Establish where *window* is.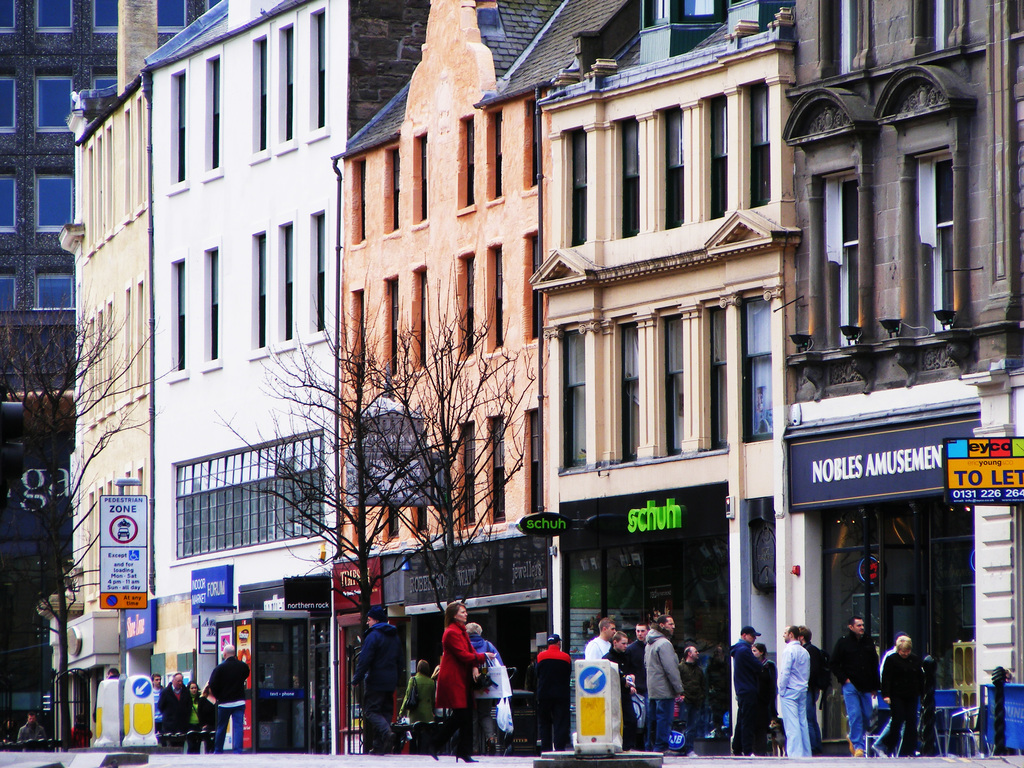
Established at 551, 312, 597, 481.
